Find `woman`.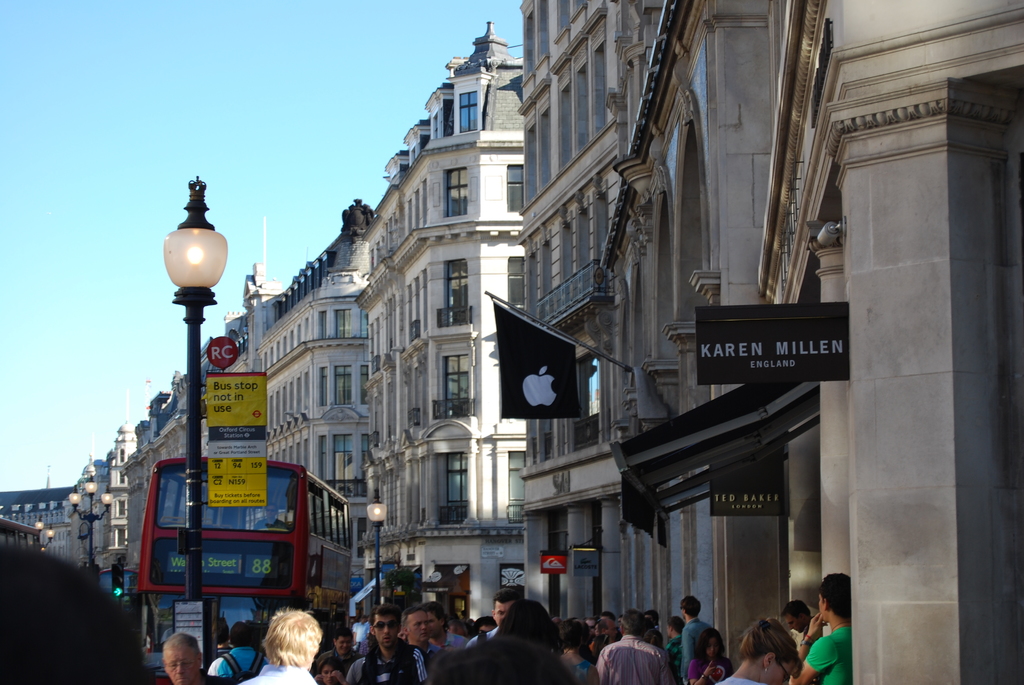
[x1=555, y1=617, x2=601, y2=684].
